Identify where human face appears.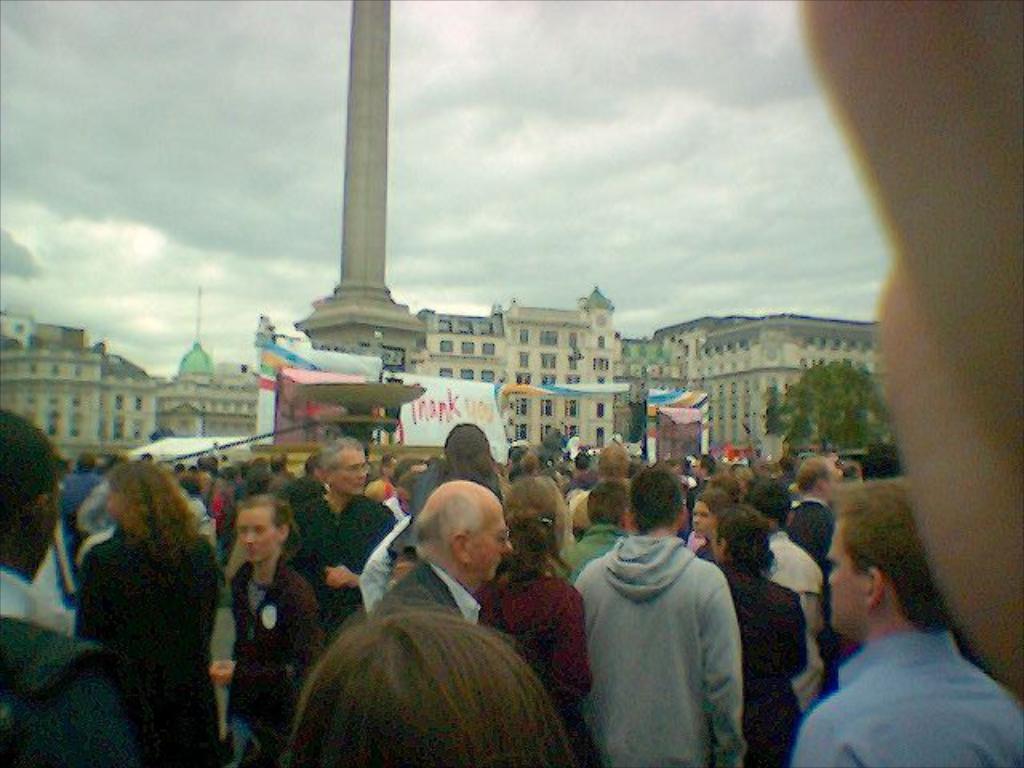
Appears at <box>101,490,134,522</box>.
